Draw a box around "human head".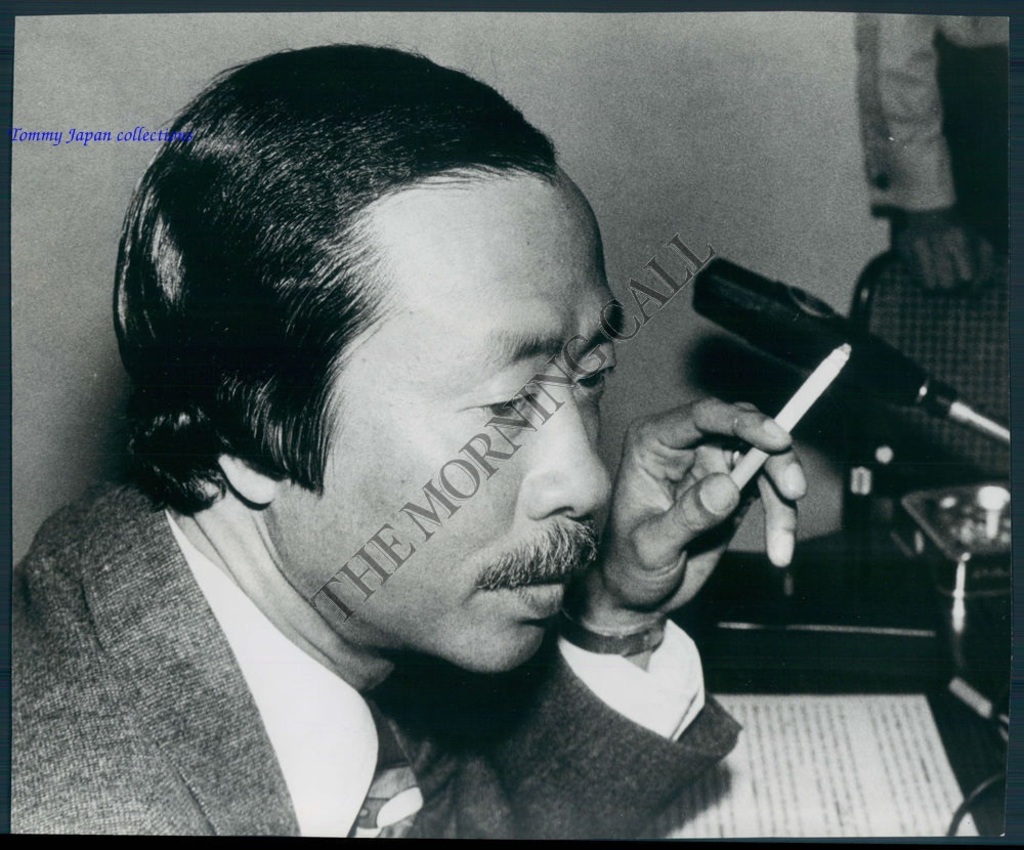
(left=112, top=38, right=624, bottom=683).
